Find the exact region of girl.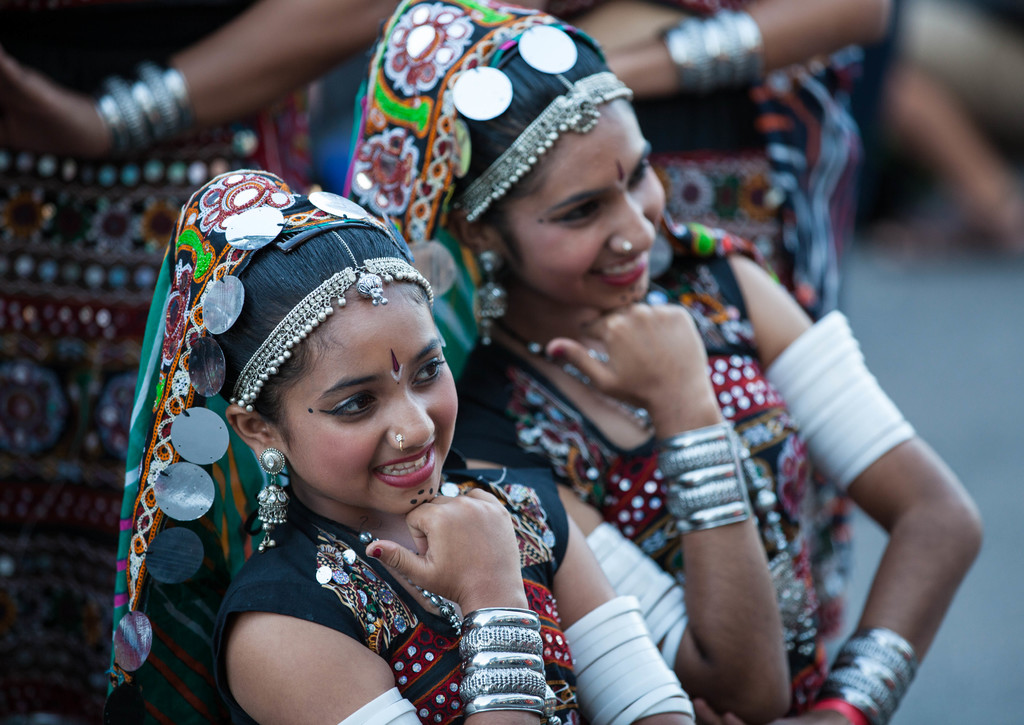
Exact region: locate(95, 170, 699, 724).
